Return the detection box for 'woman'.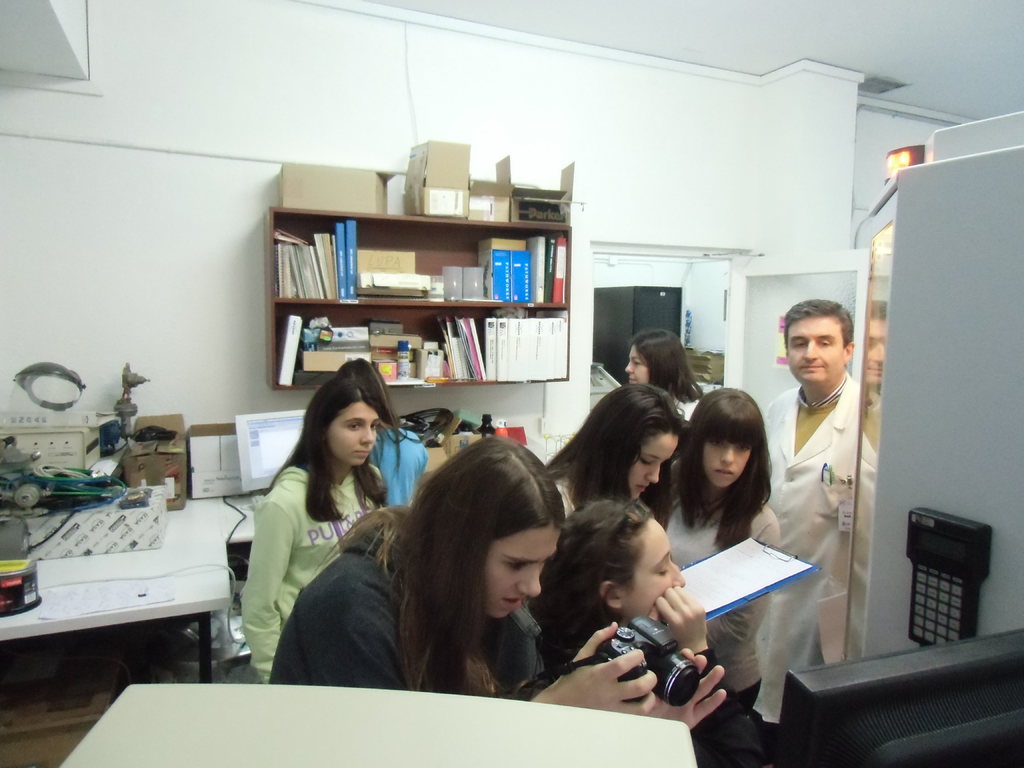
{"left": 539, "top": 378, "right": 700, "bottom": 516}.
